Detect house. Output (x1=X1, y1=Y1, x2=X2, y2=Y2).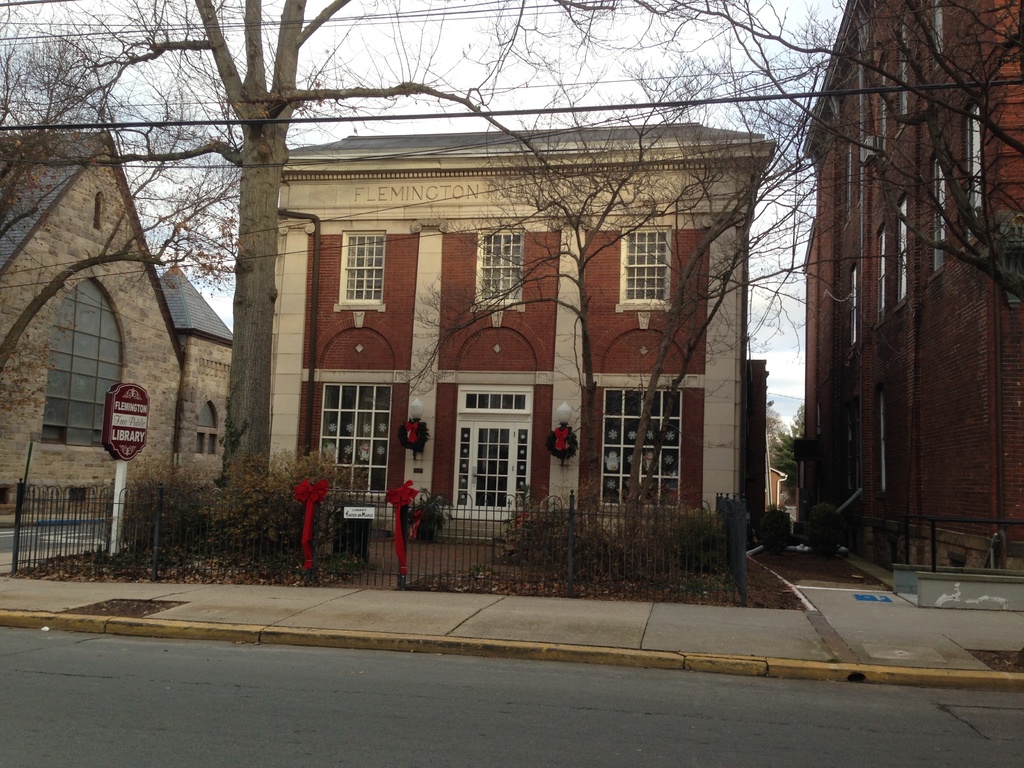
(x1=796, y1=0, x2=1022, y2=585).
